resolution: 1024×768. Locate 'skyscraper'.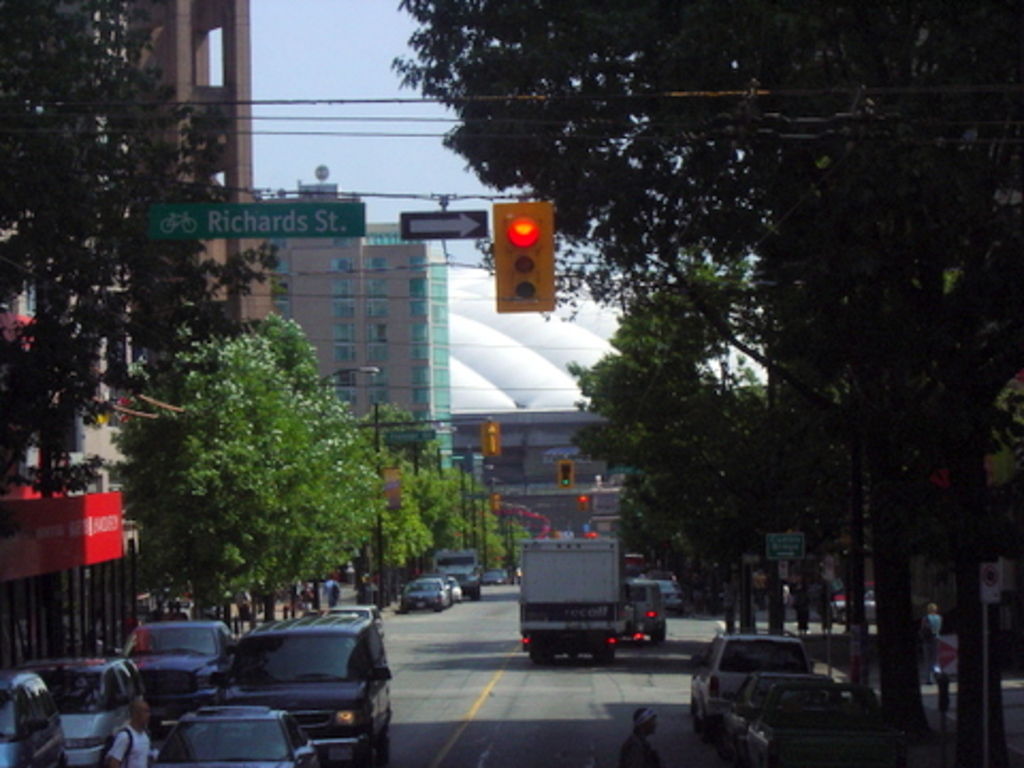
detection(2, 0, 271, 427).
